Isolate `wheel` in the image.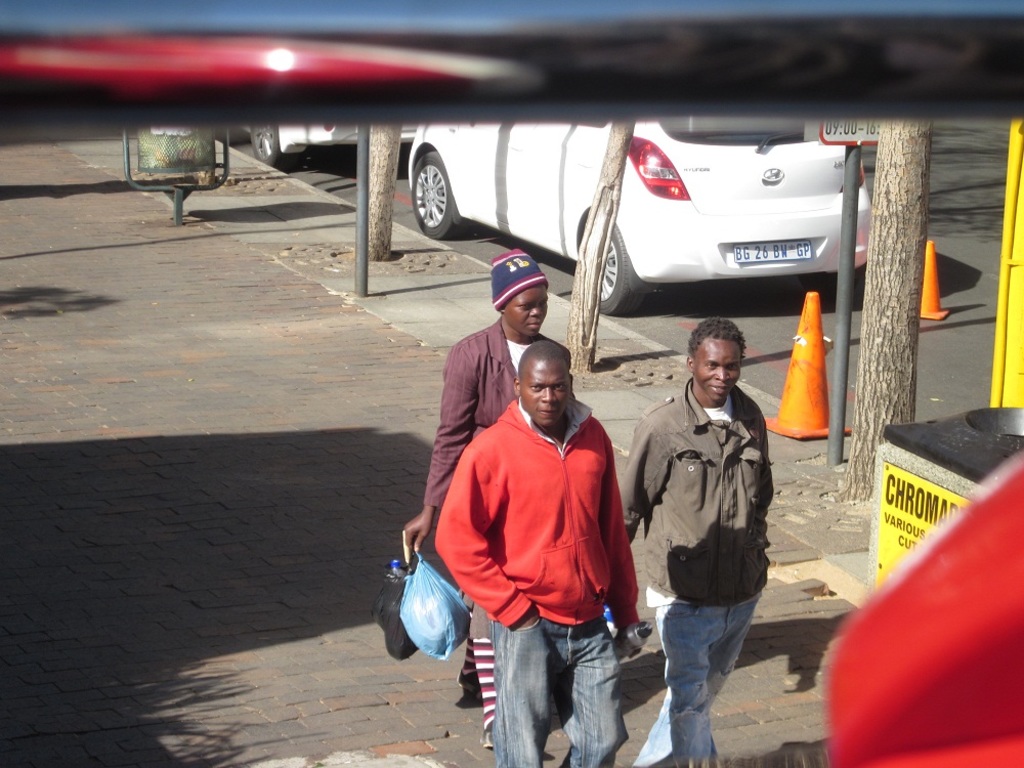
Isolated region: (250,119,301,178).
